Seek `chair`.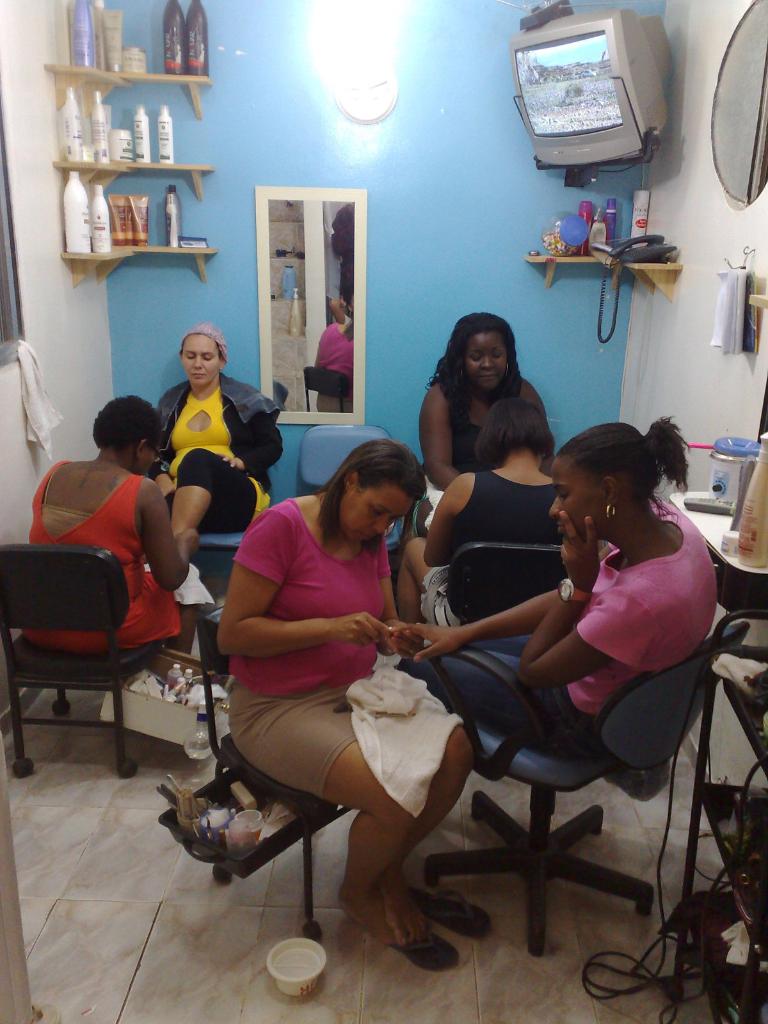
pyautogui.locateOnScreen(3, 493, 198, 788).
